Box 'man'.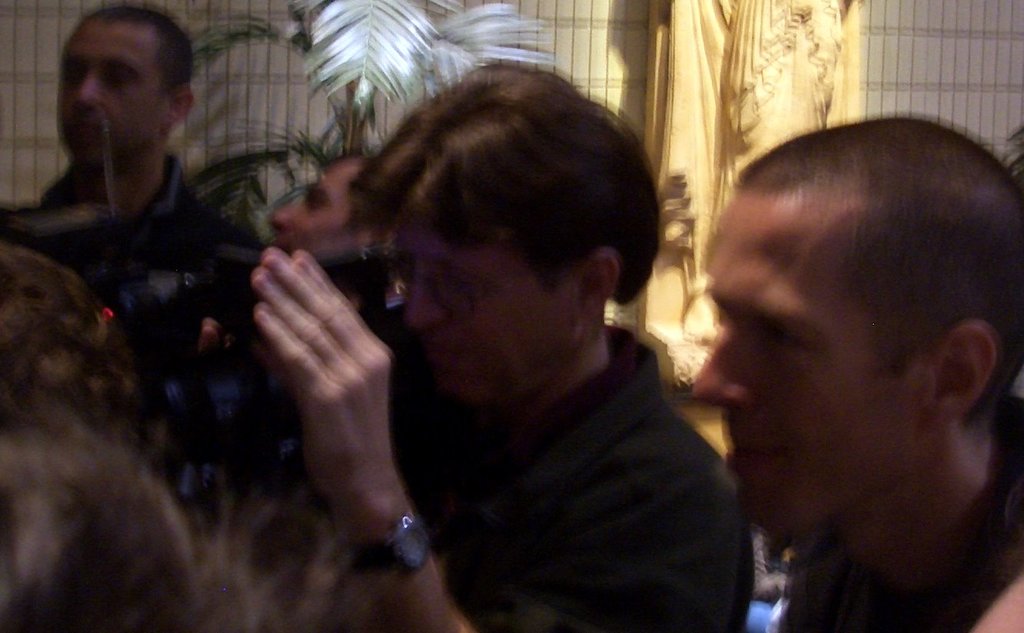
Rect(246, 60, 757, 632).
